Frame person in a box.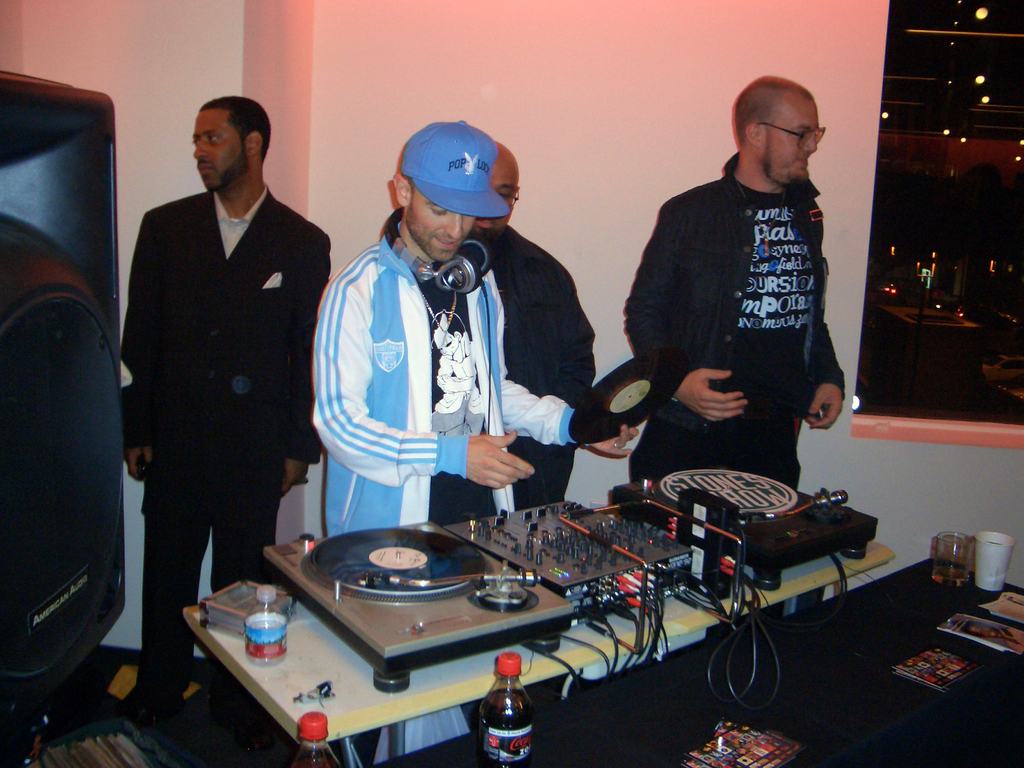
[left=625, top=77, right=852, bottom=491].
